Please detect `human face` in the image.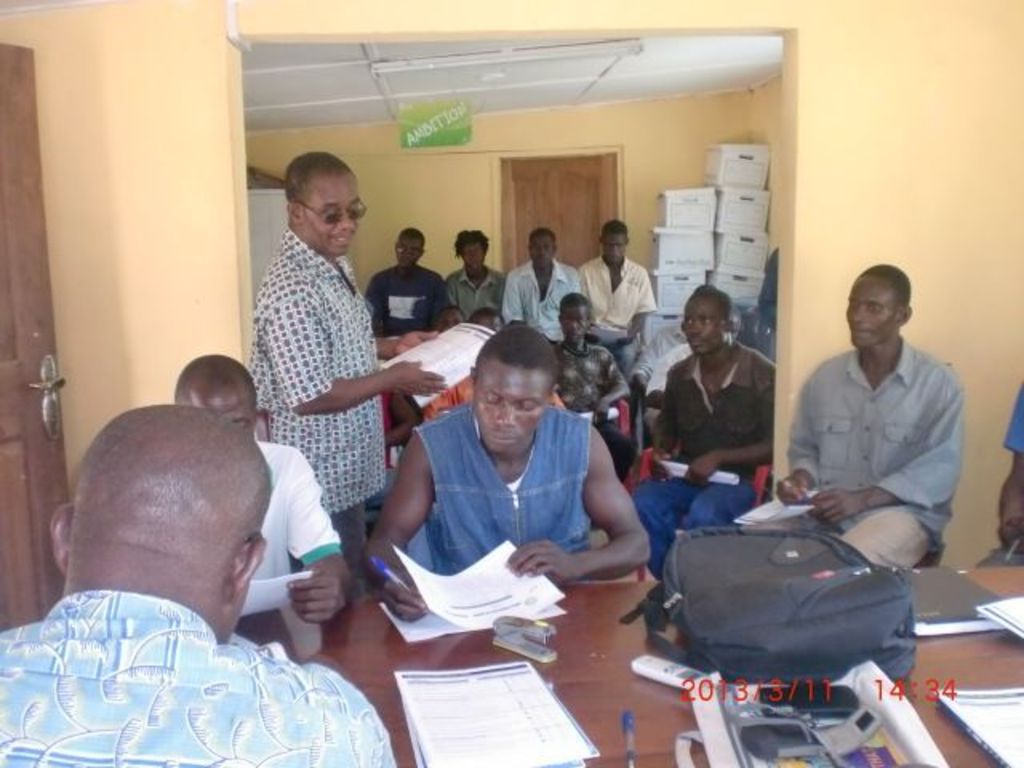
bbox=[845, 274, 893, 347].
